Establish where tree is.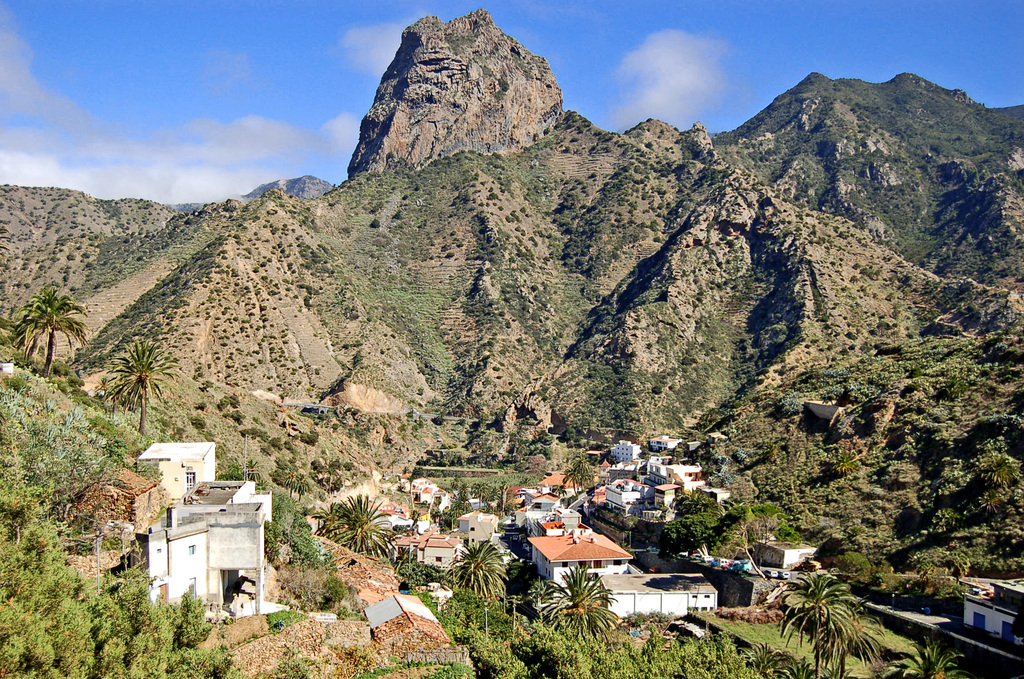
Established at l=824, t=596, r=888, b=678.
